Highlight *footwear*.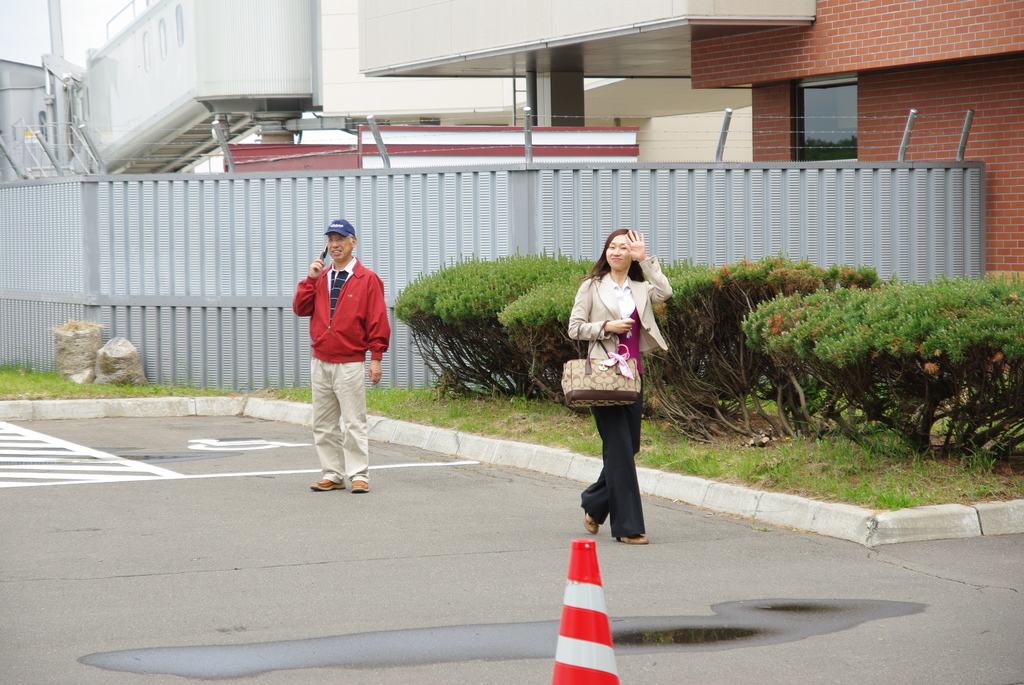
Highlighted region: box(614, 530, 652, 544).
